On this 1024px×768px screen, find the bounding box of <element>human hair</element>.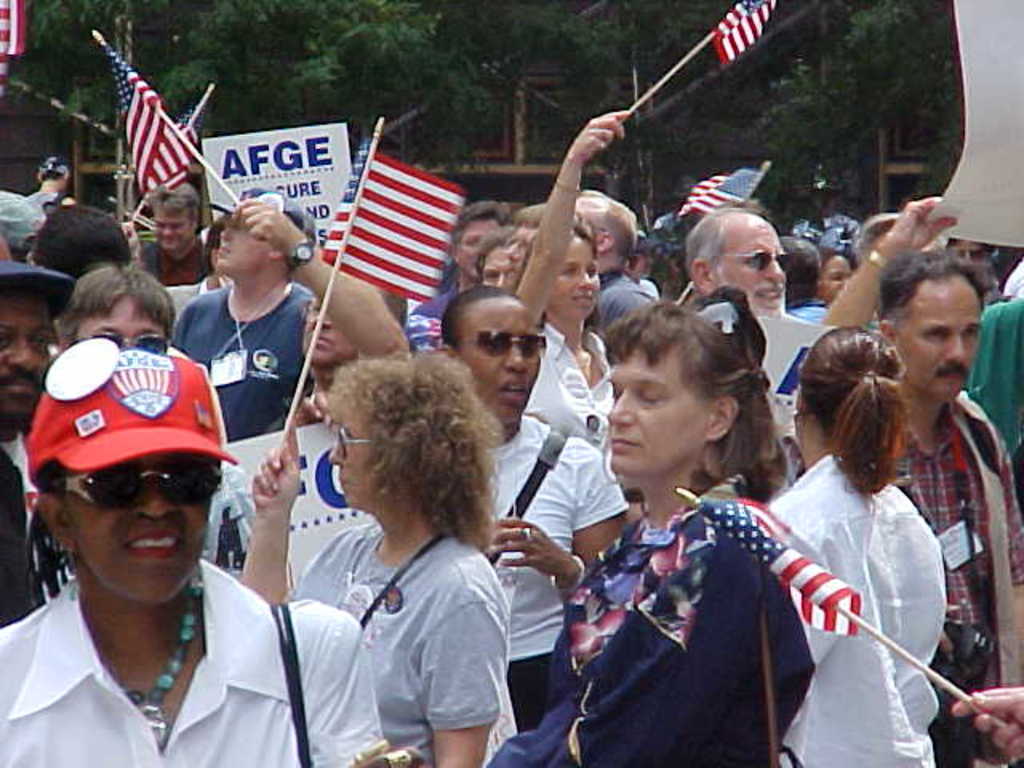
Bounding box: Rect(797, 326, 910, 498).
